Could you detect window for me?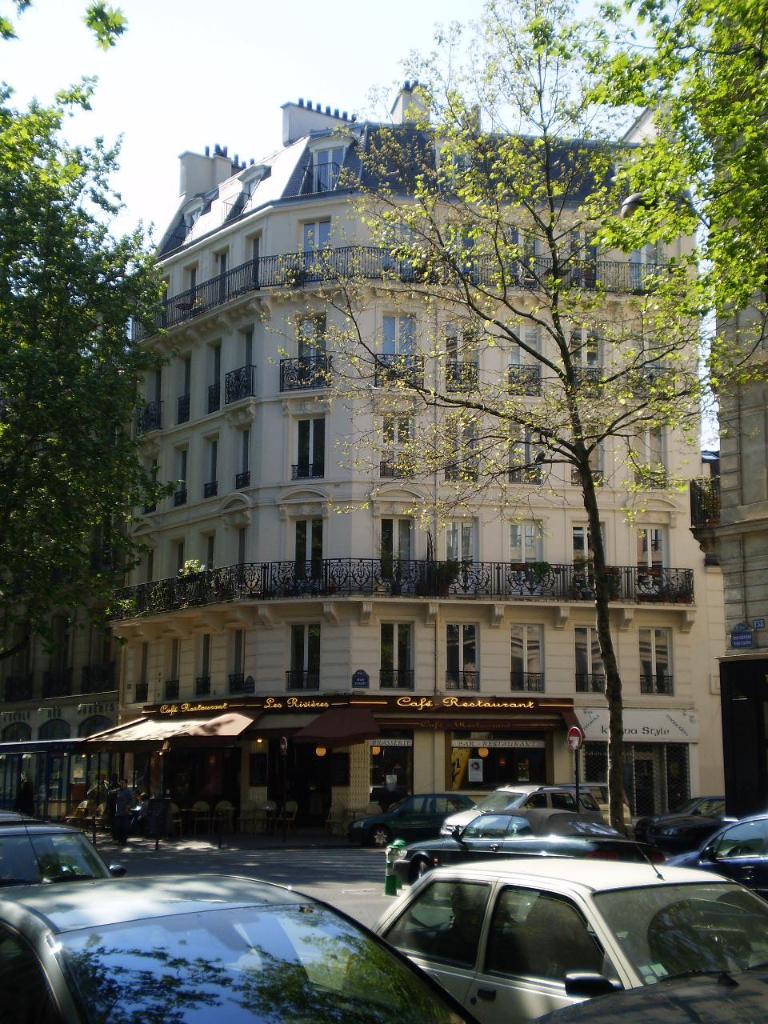
Detection result: crop(446, 322, 482, 392).
